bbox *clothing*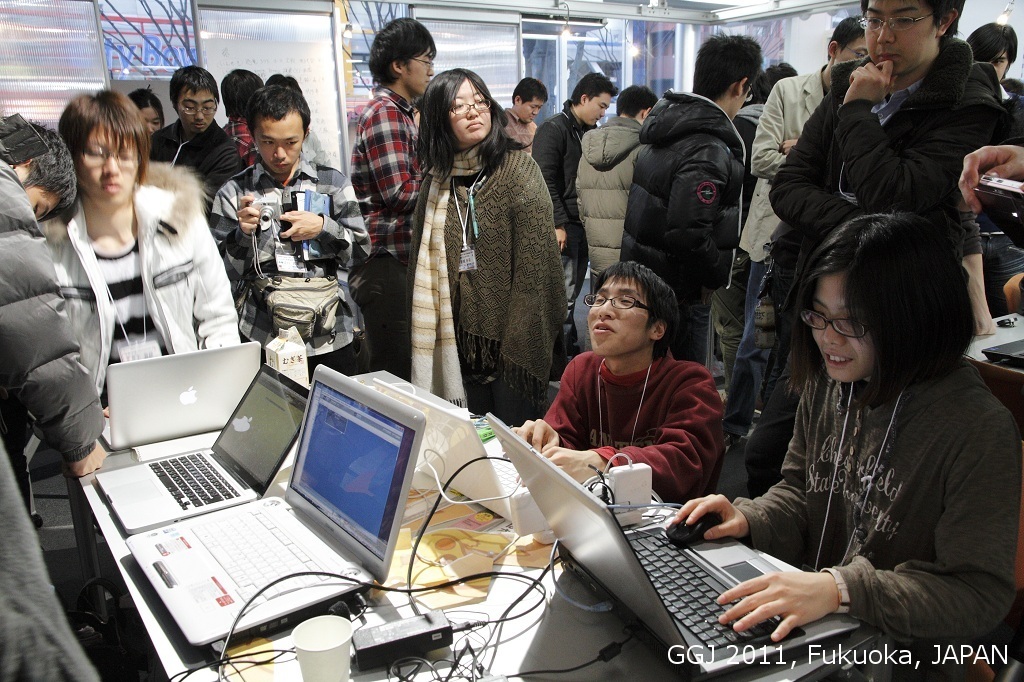
Rect(721, 358, 1022, 648)
